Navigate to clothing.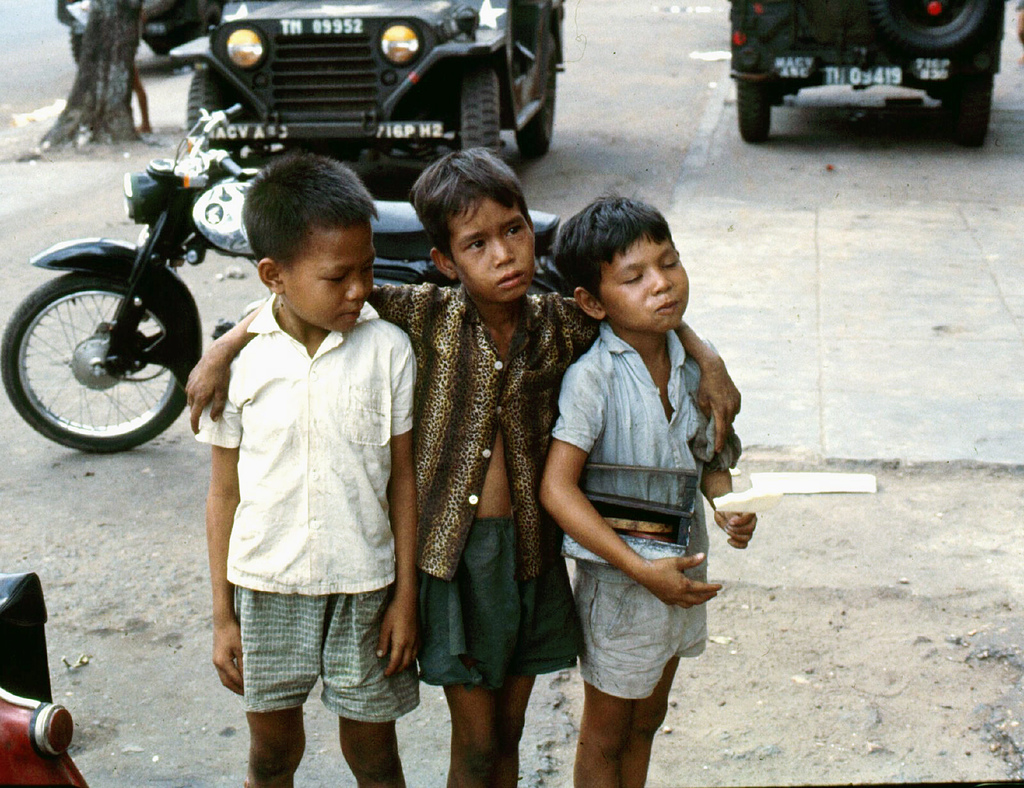
Navigation target: 208, 302, 462, 753.
